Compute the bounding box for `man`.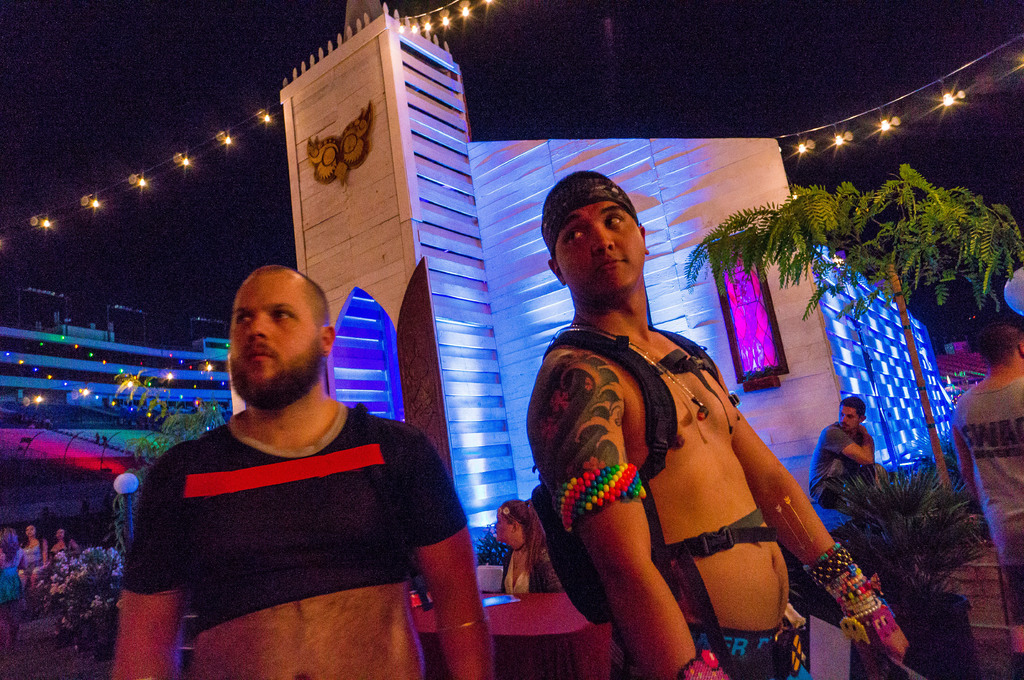
BBox(805, 387, 890, 516).
